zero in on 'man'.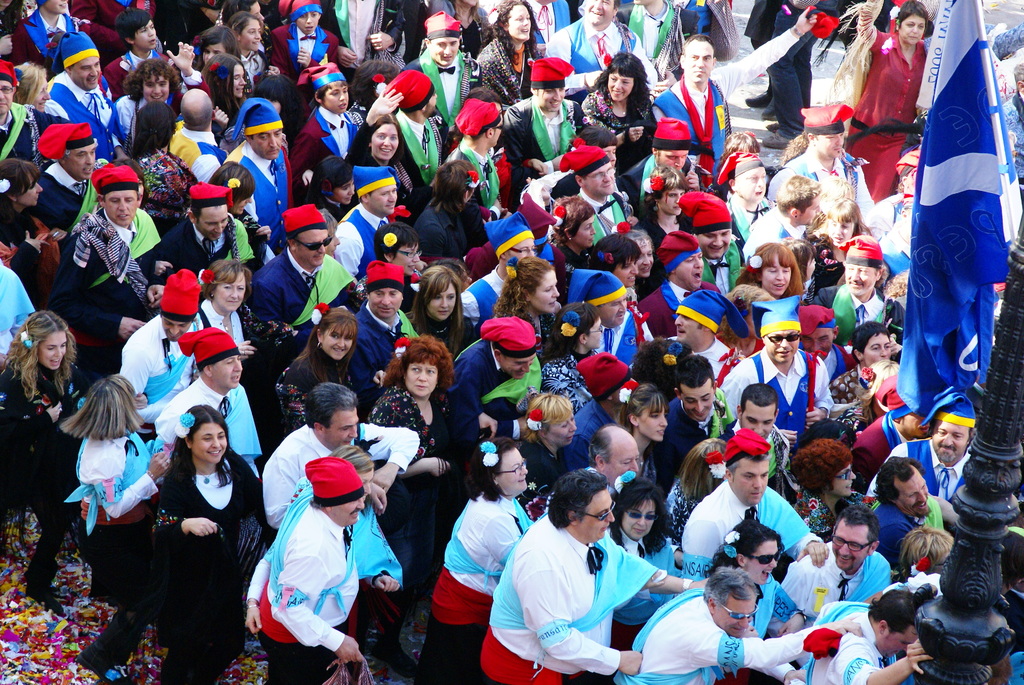
Zeroed in: 770 104 868 214.
